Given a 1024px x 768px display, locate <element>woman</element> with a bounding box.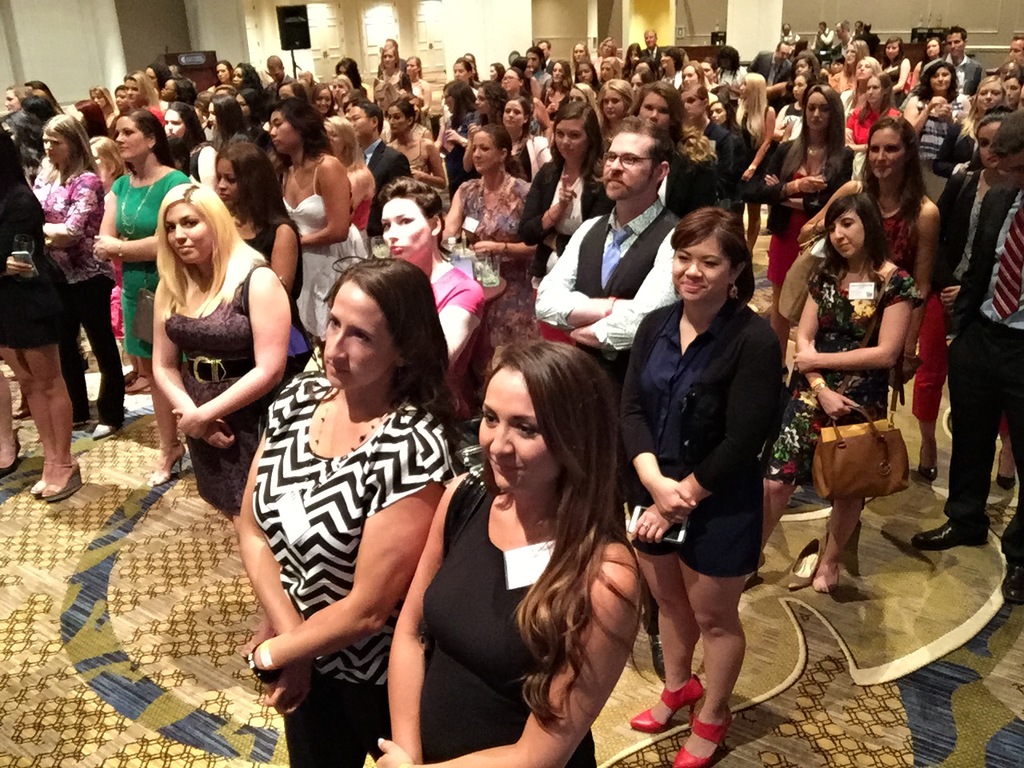
Located: select_region(578, 58, 595, 86).
